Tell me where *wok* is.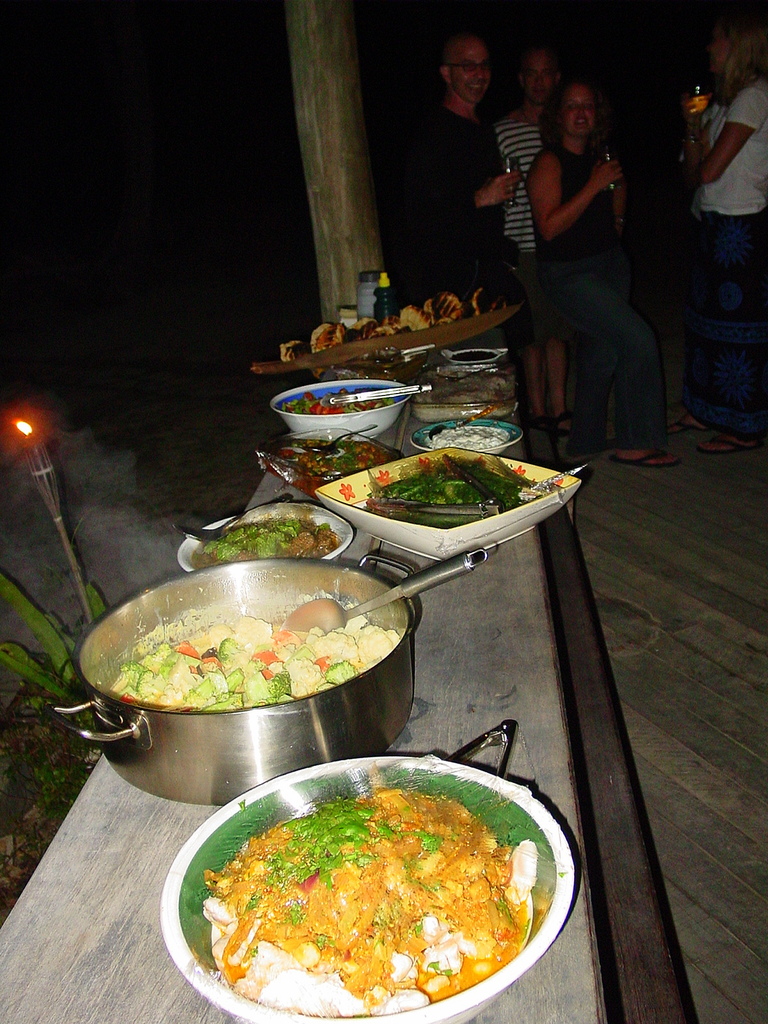
*wok* is at (52, 552, 429, 811).
